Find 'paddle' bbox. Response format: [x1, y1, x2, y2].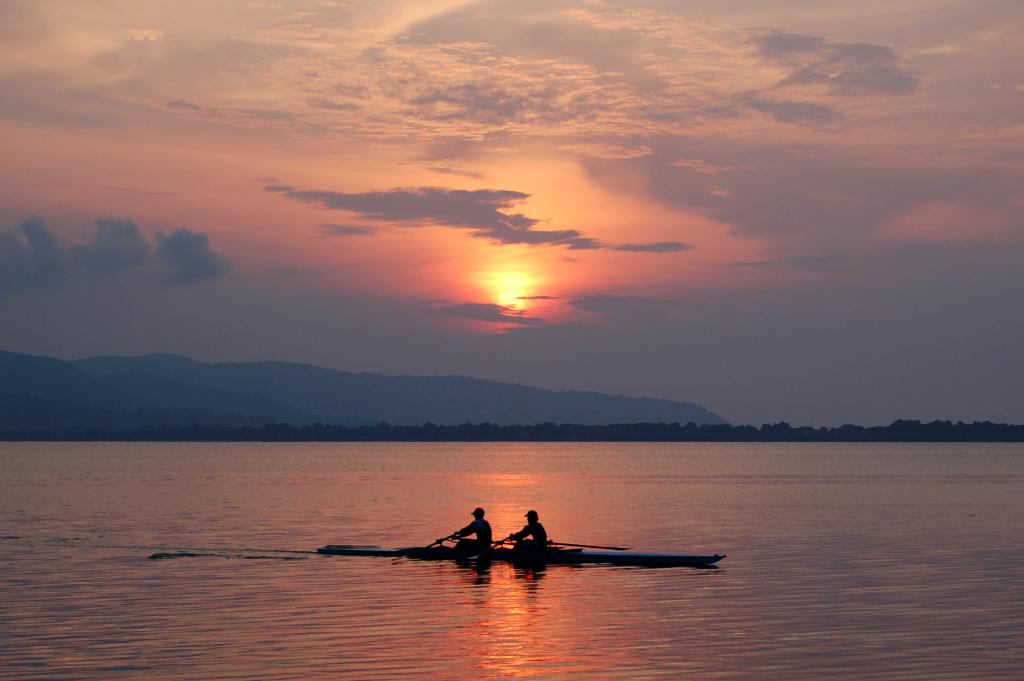
[511, 533, 628, 554].
